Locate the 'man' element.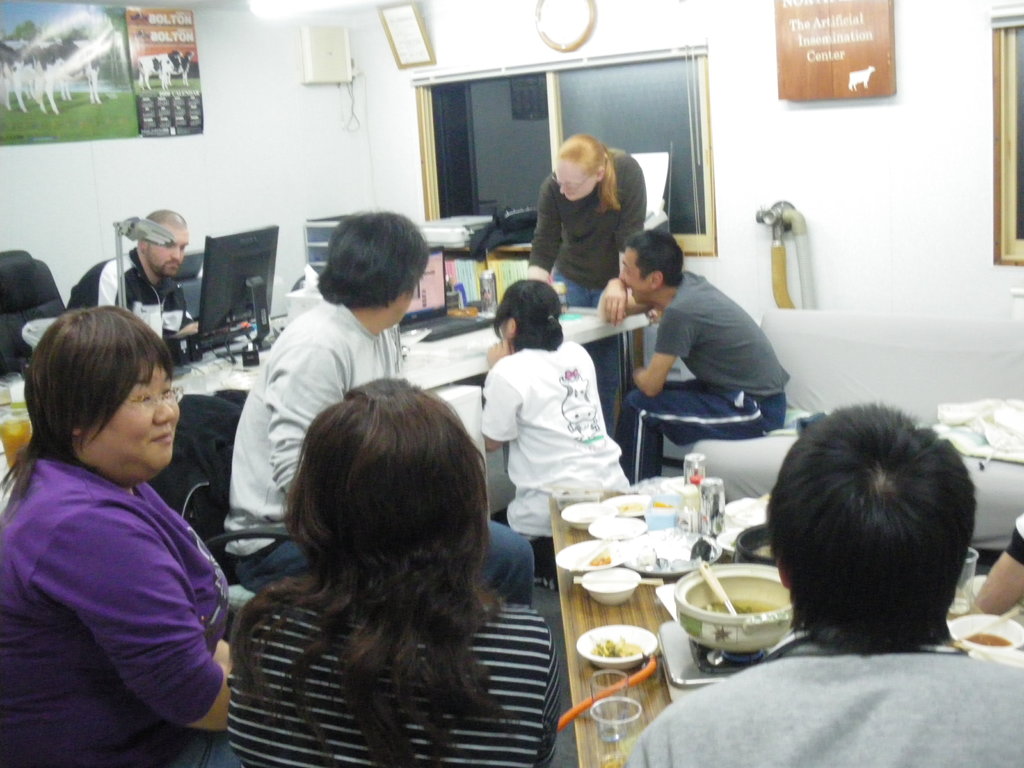
Element bbox: left=618, top=401, right=1023, bottom=767.
